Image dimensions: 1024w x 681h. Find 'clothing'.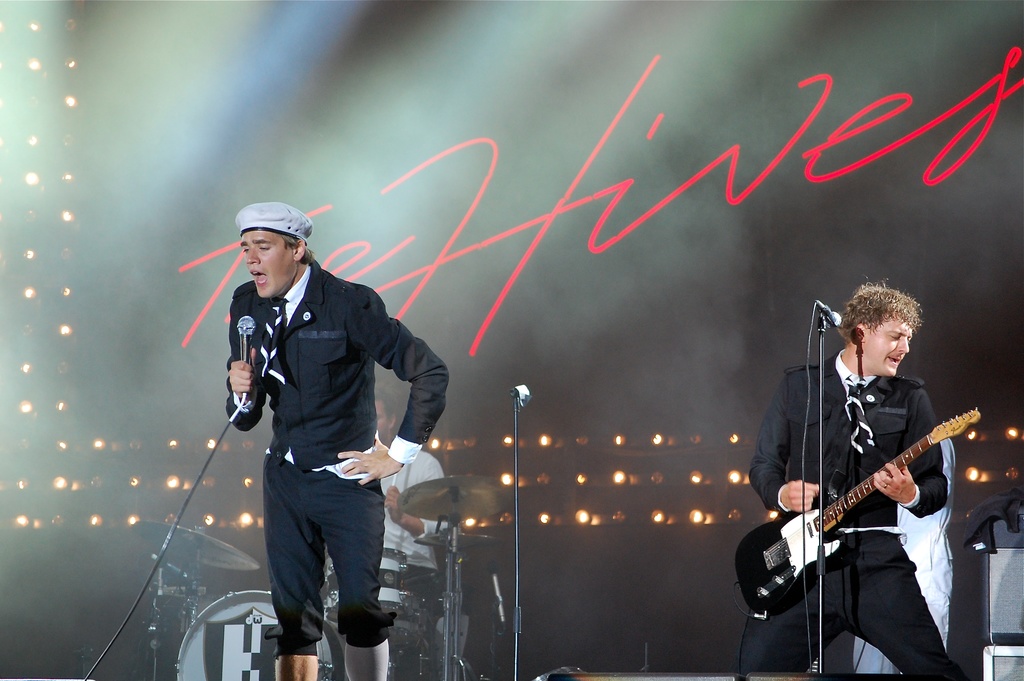
(853,435,957,674).
